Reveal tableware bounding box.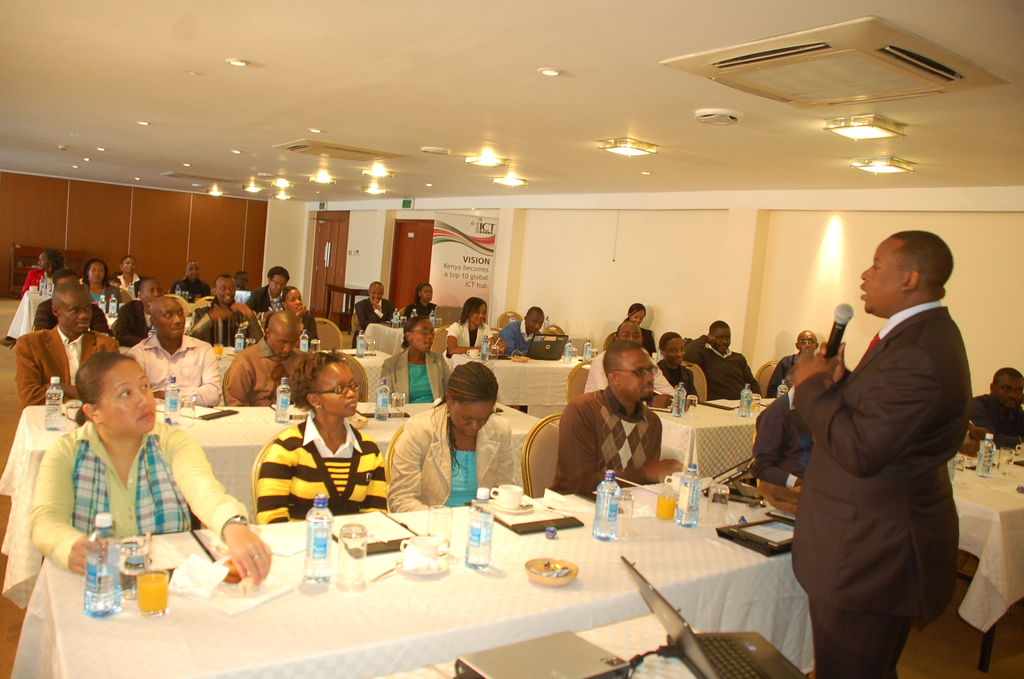
Revealed: region(66, 396, 87, 437).
